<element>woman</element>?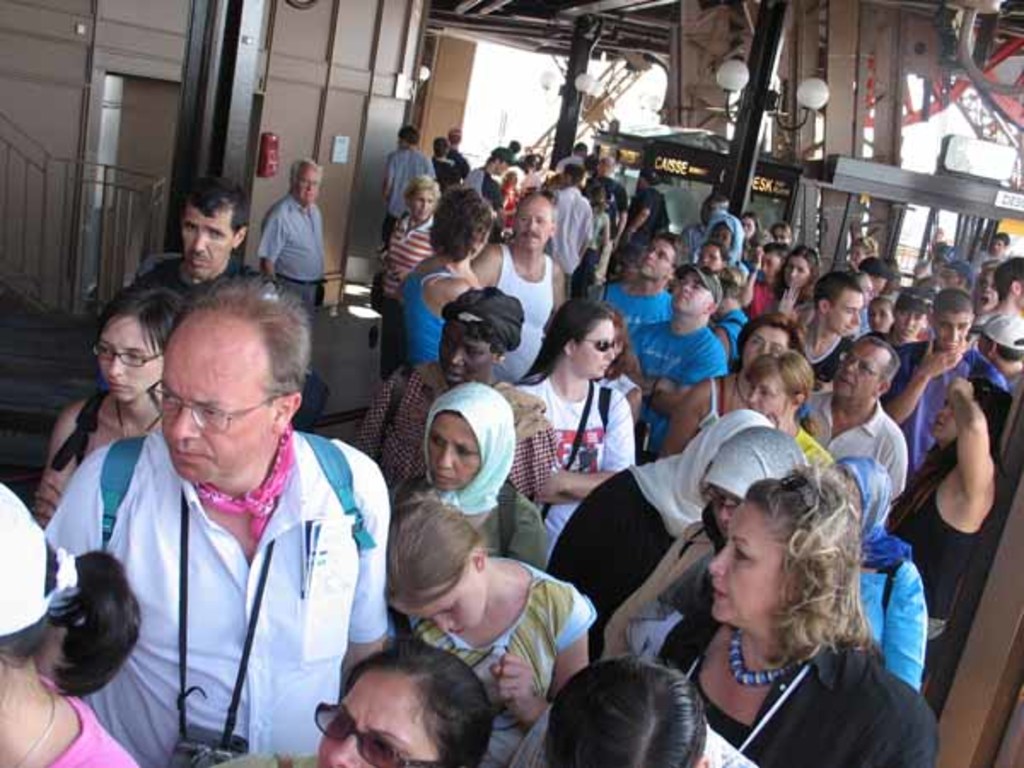
<bbox>756, 242, 828, 333</bbox>
